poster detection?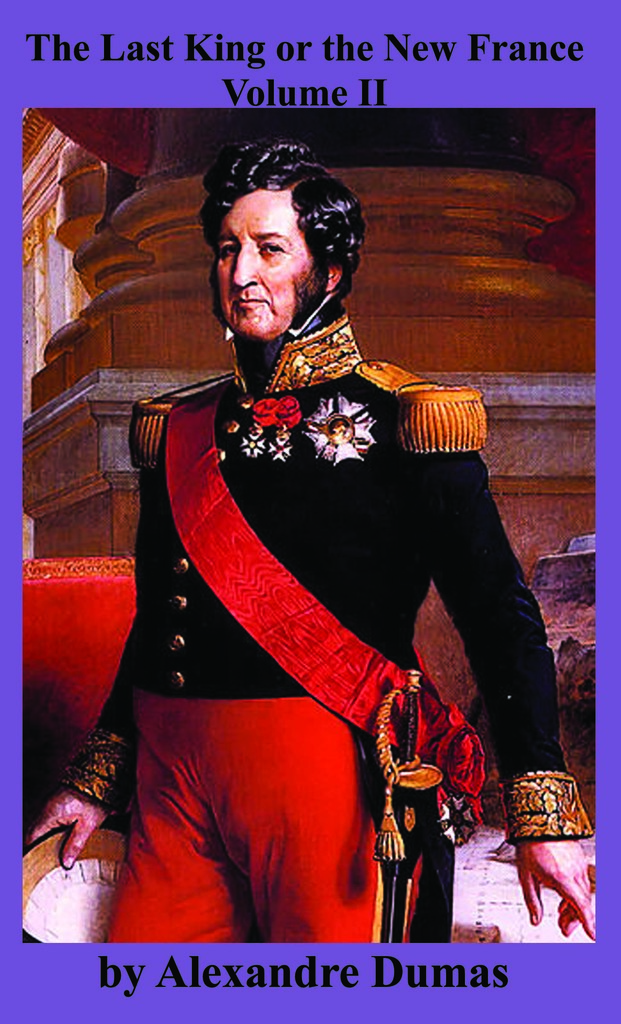
detection(0, 0, 620, 1023)
